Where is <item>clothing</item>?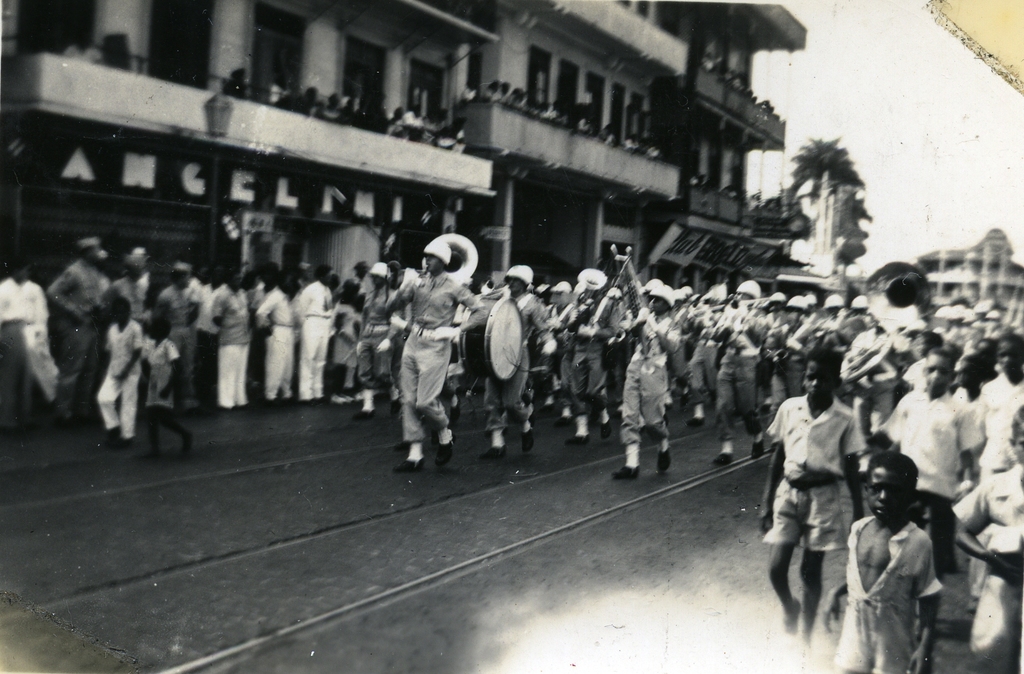
crop(618, 317, 680, 447).
